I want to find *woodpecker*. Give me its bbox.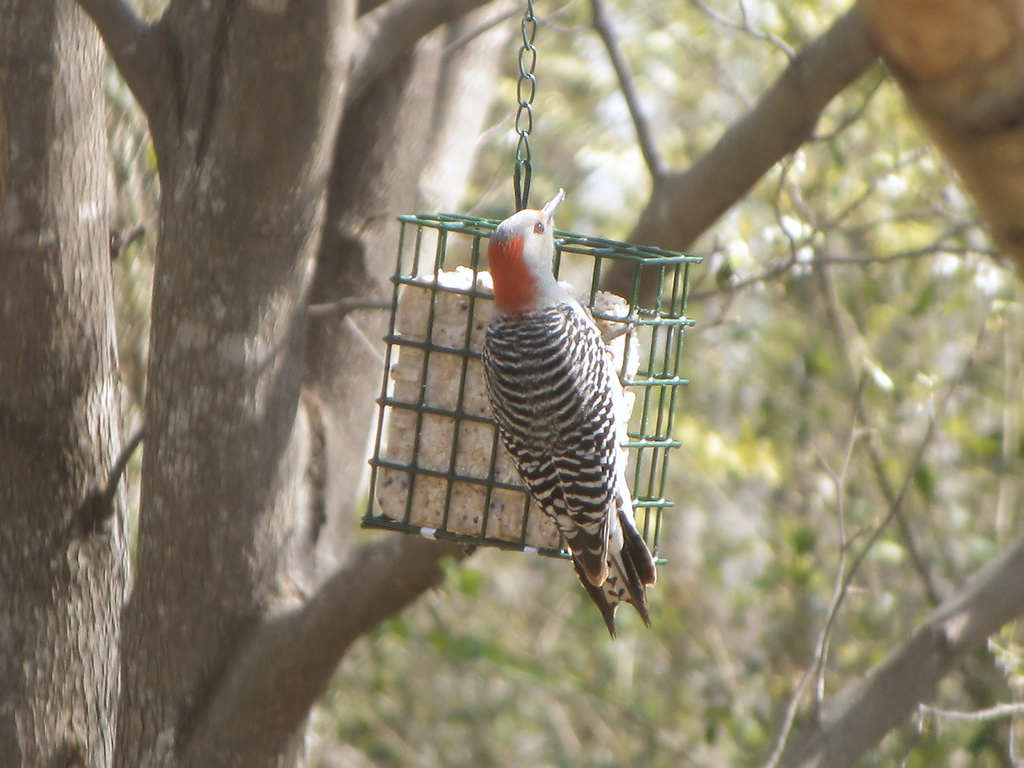
[left=483, top=187, right=656, bottom=629].
